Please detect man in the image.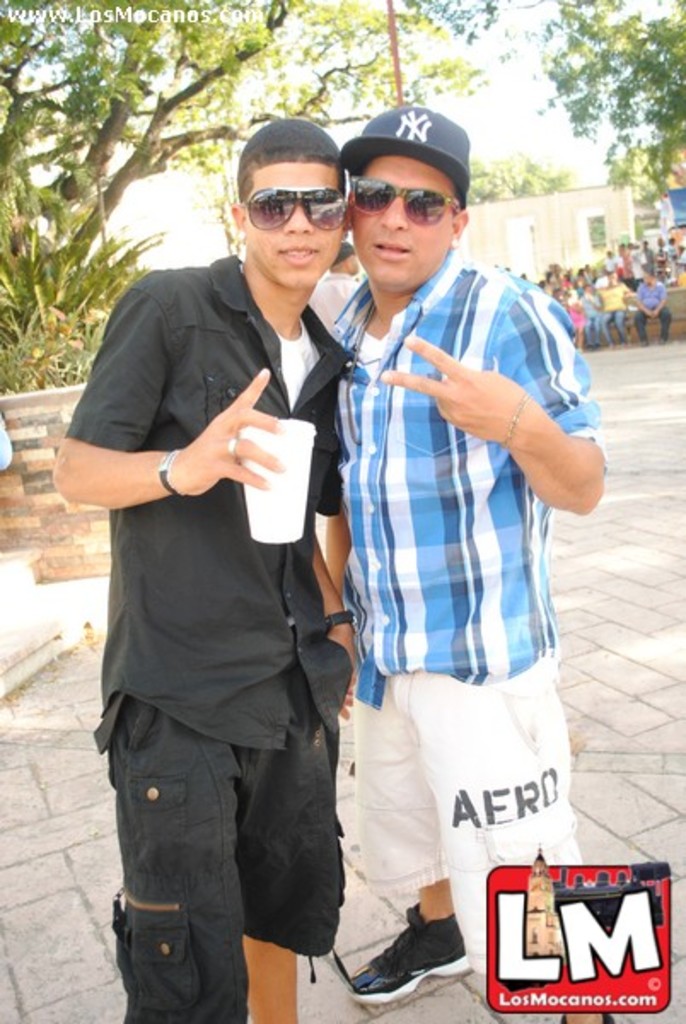
x1=31 y1=101 x2=375 y2=1022.
